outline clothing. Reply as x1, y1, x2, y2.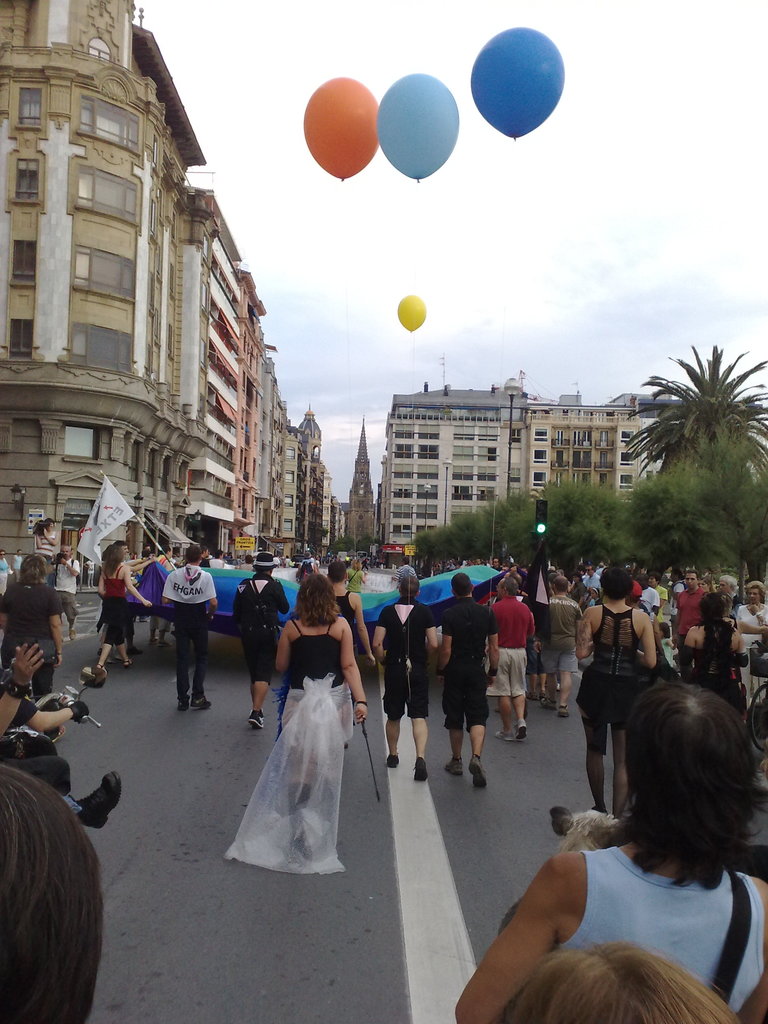
372, 595, 437, 722.
